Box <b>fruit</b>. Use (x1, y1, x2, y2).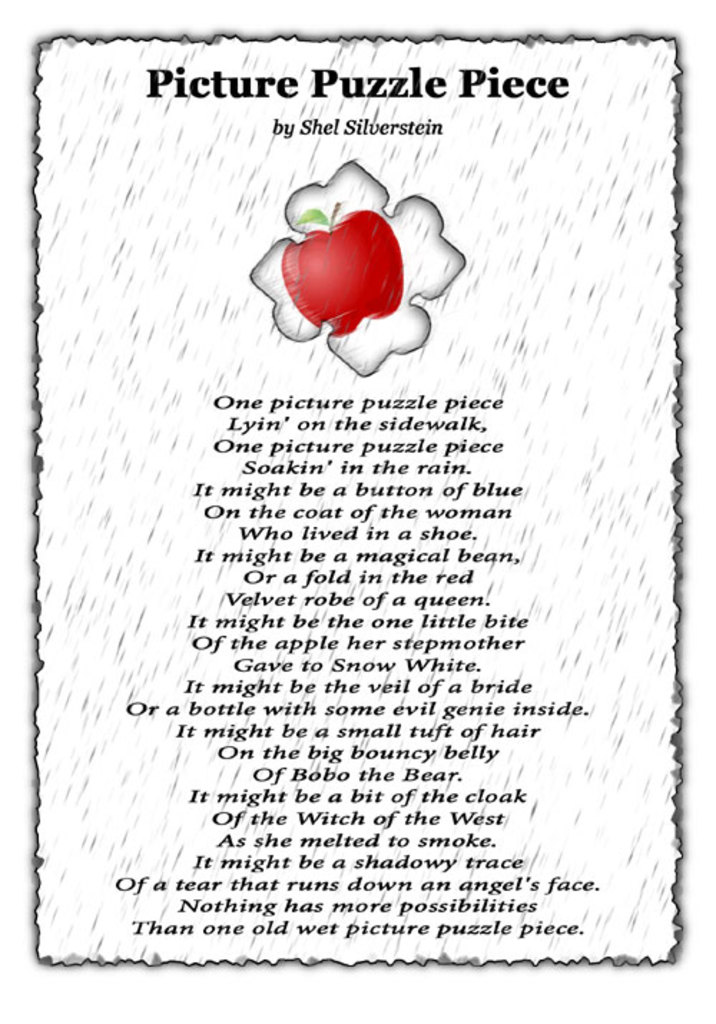
(272, 180, 432, 331).
